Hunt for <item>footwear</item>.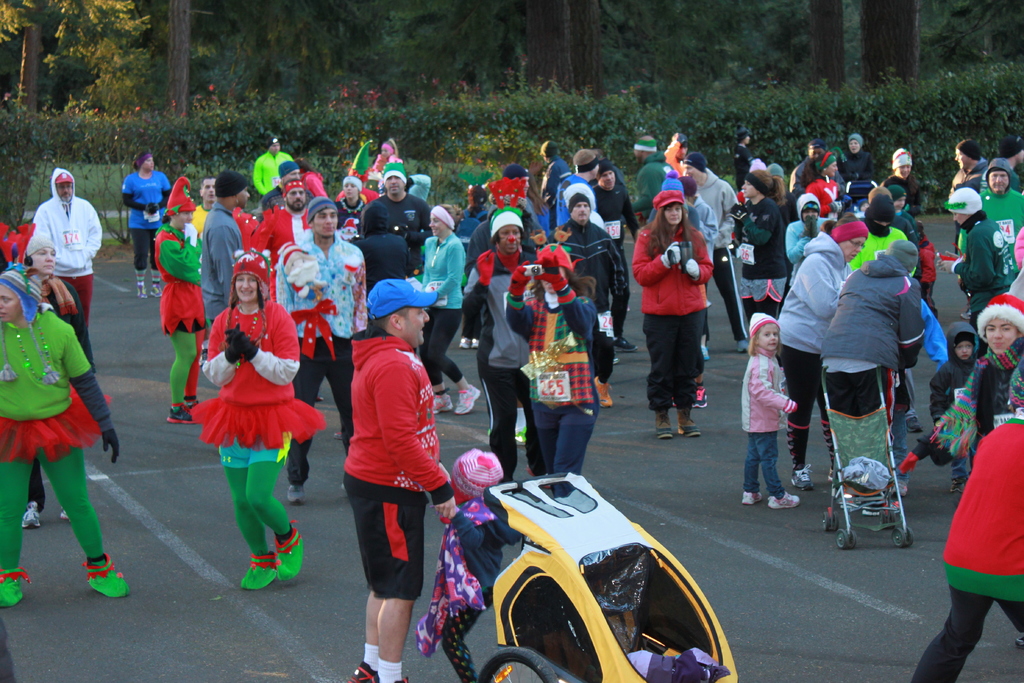
Hunted down at (430, 397, 450, 415).
